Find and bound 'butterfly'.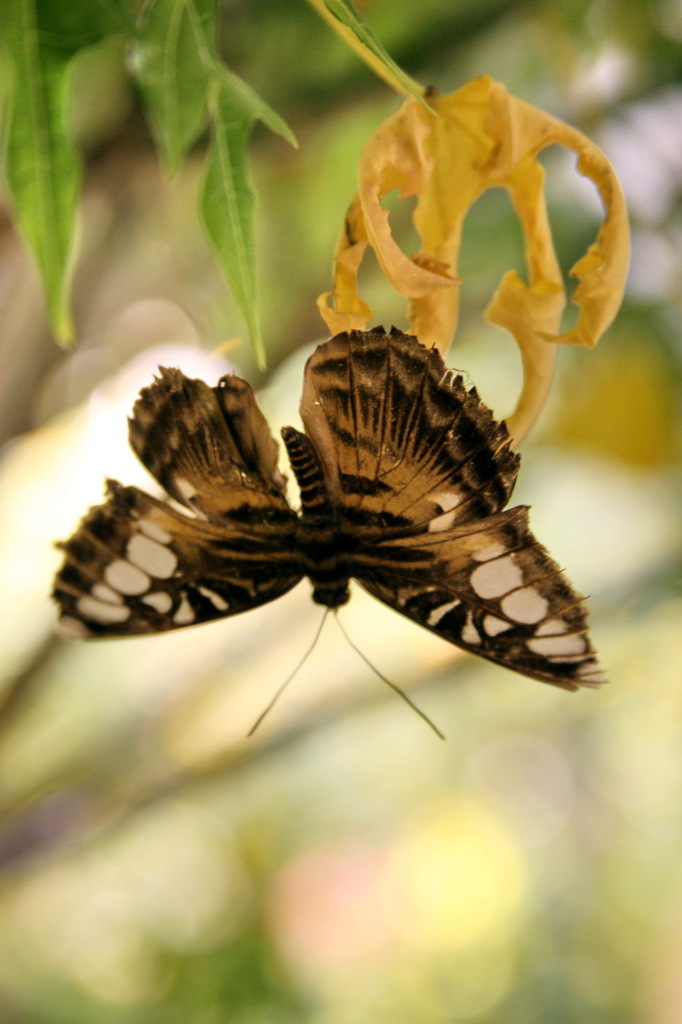
Bound: (80, 315, 570, 781).
